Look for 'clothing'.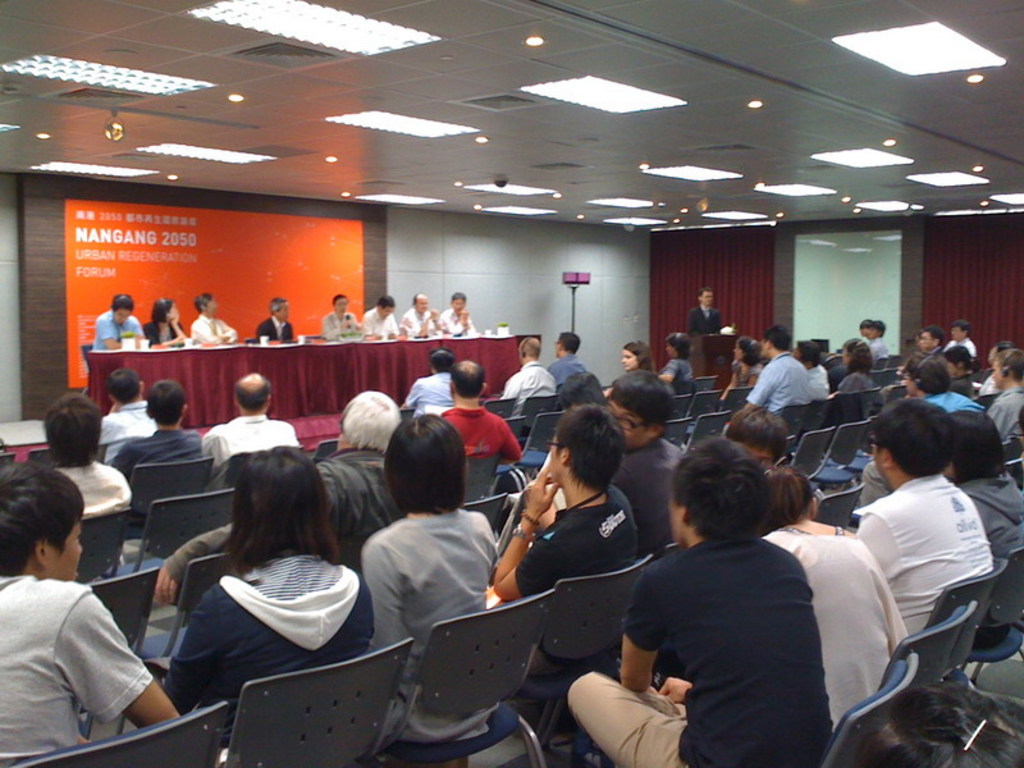
Found: (251,315,298,340).
